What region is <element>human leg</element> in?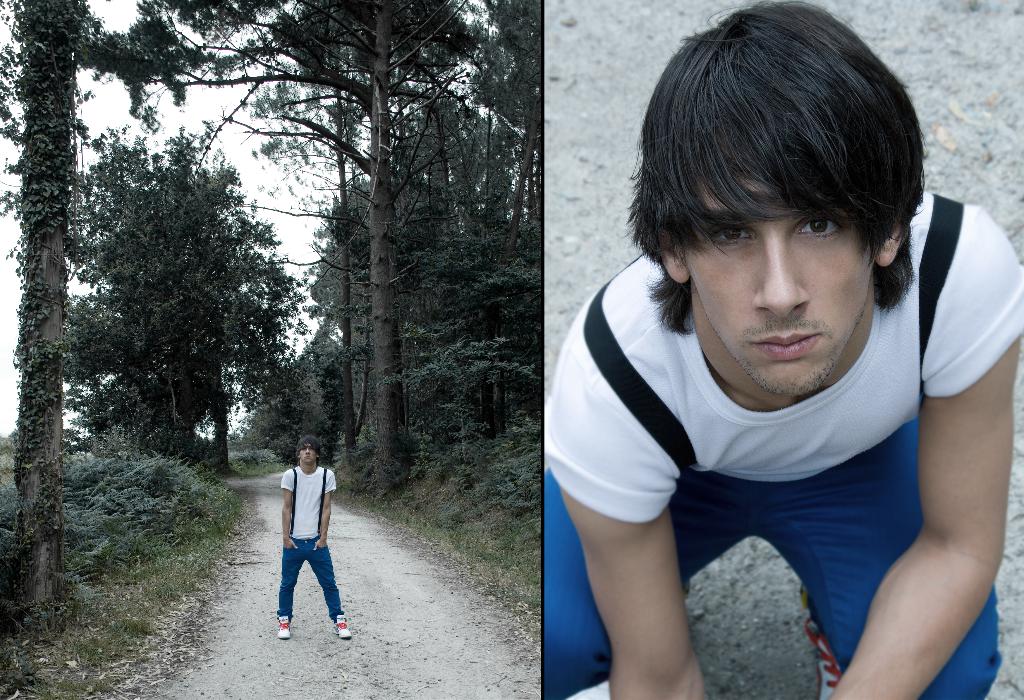
(316,535,356,639).
